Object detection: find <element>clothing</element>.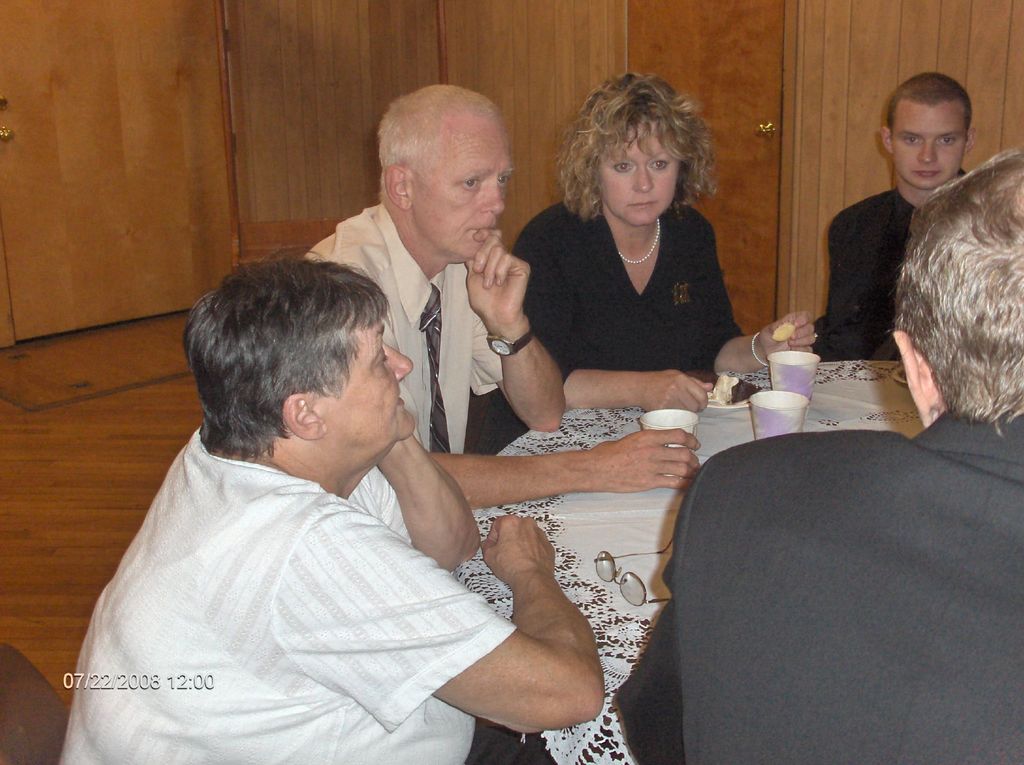
[817,169,964,363].
